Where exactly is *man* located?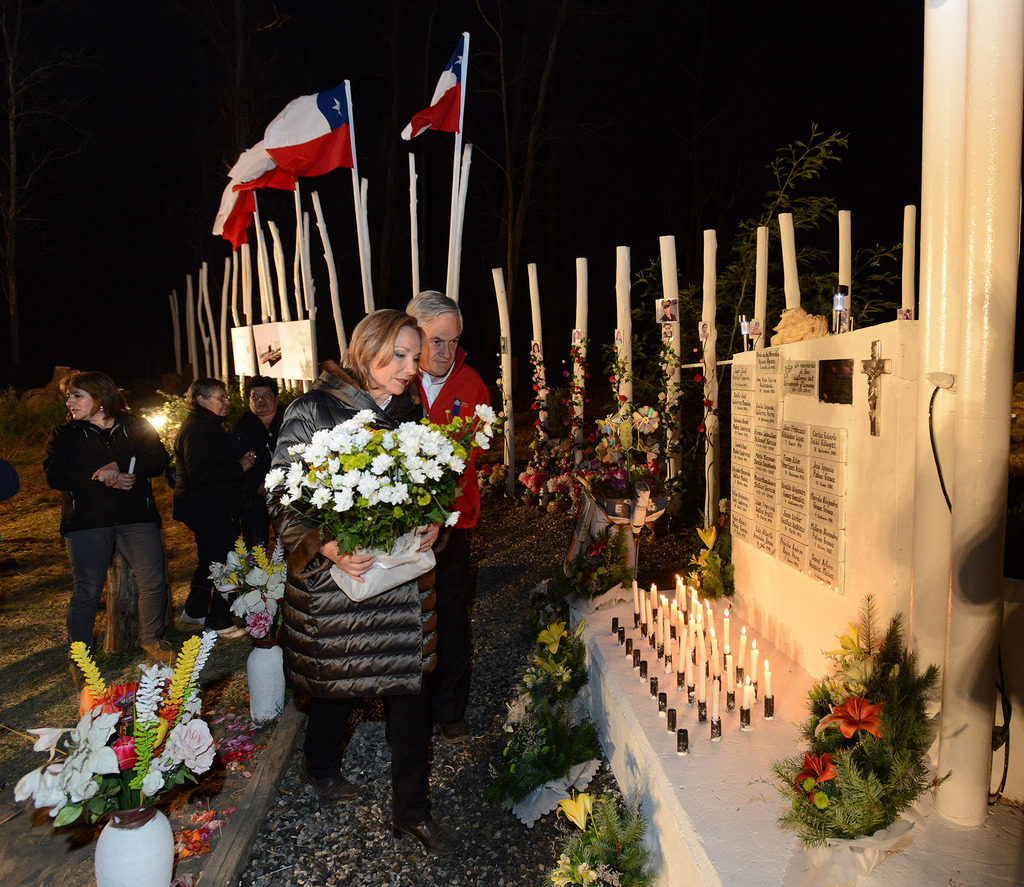
Its bounding box is crop(233, 373, 288, 549).
